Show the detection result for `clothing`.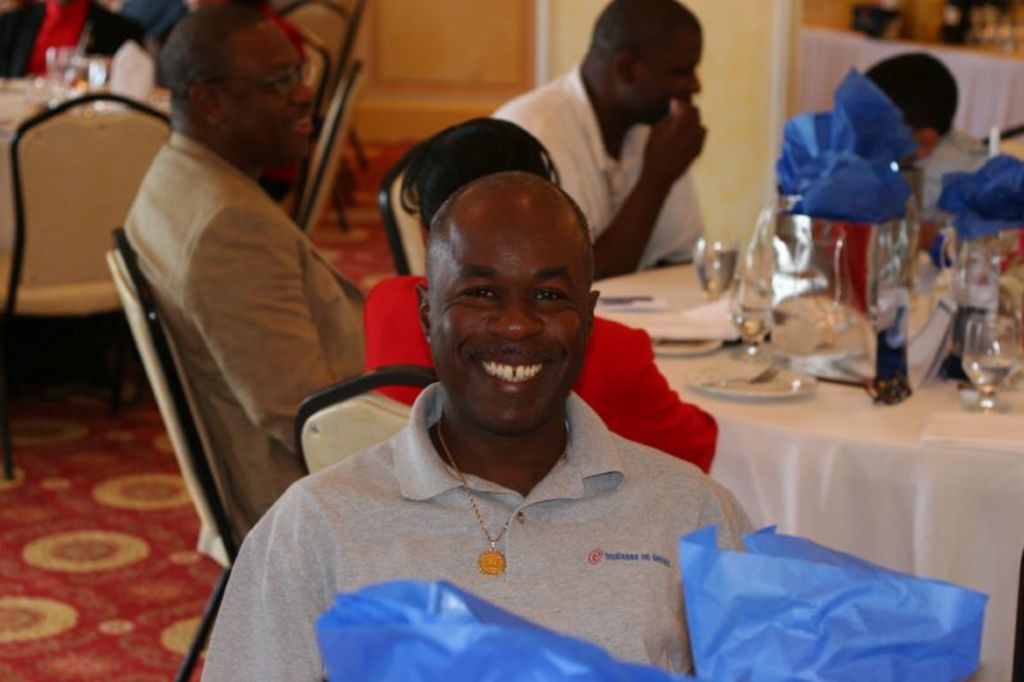
box=[118, 115, 378, 508].
